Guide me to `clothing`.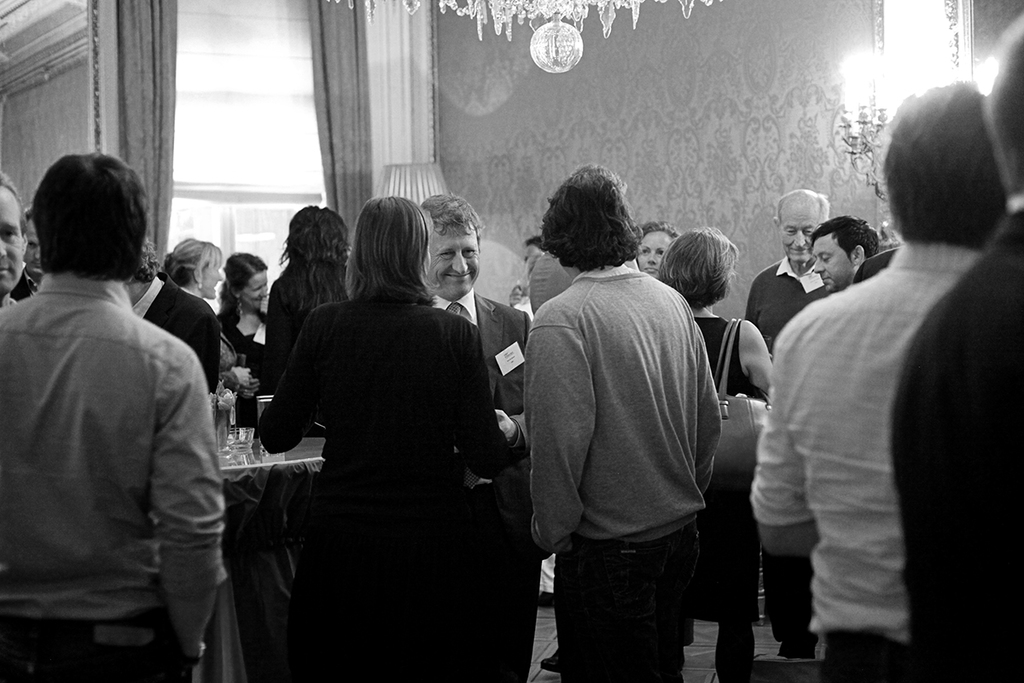
Guidance: {"x1": 745, "y1": 253, "x2": 832, "y2": 661}.
